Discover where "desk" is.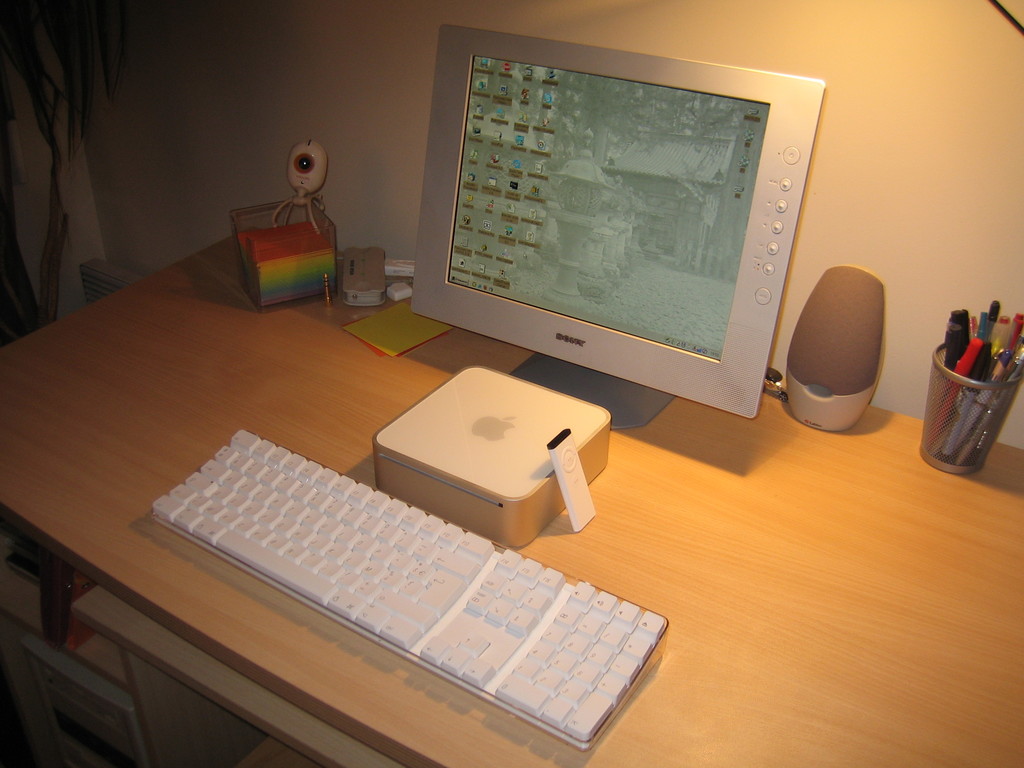
Discovered at Rect(0, 236, 1023, 767).
